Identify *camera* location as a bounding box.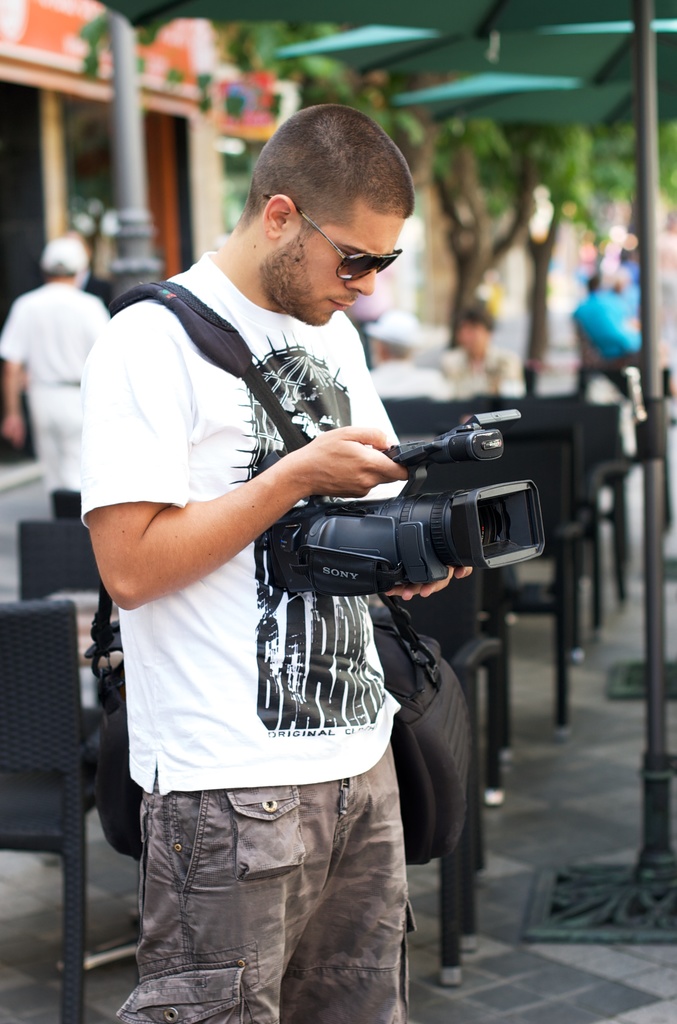
[268,406,552,602].
